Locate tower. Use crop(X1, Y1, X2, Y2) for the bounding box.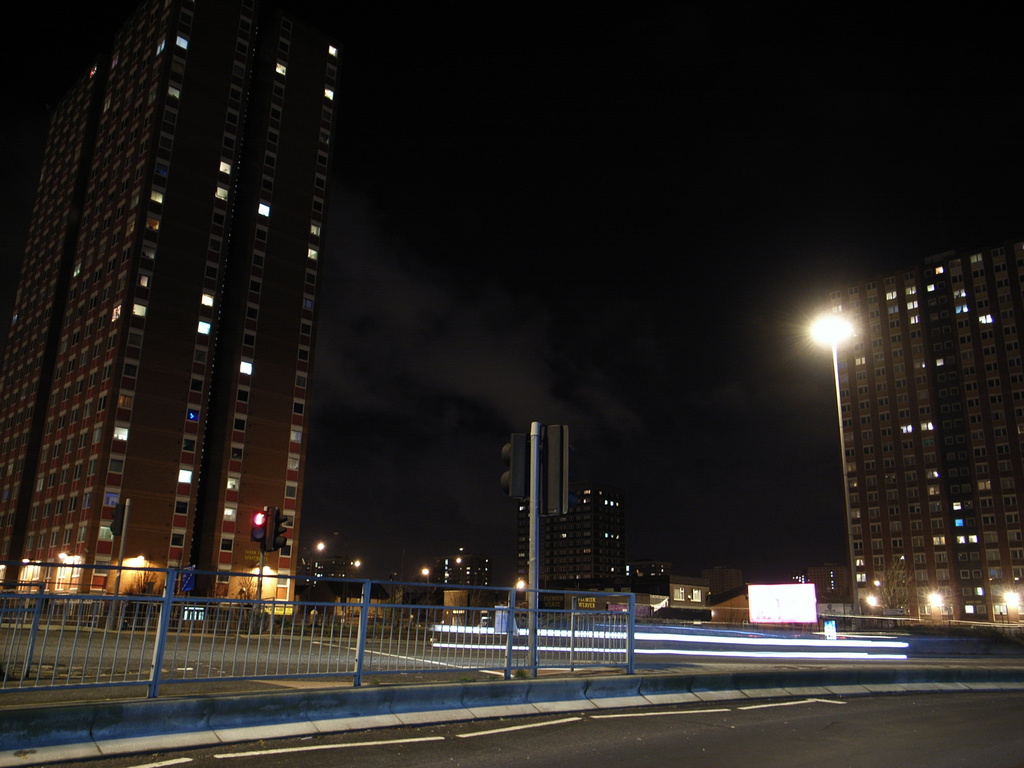
crop(6, 0, 355, 632).
